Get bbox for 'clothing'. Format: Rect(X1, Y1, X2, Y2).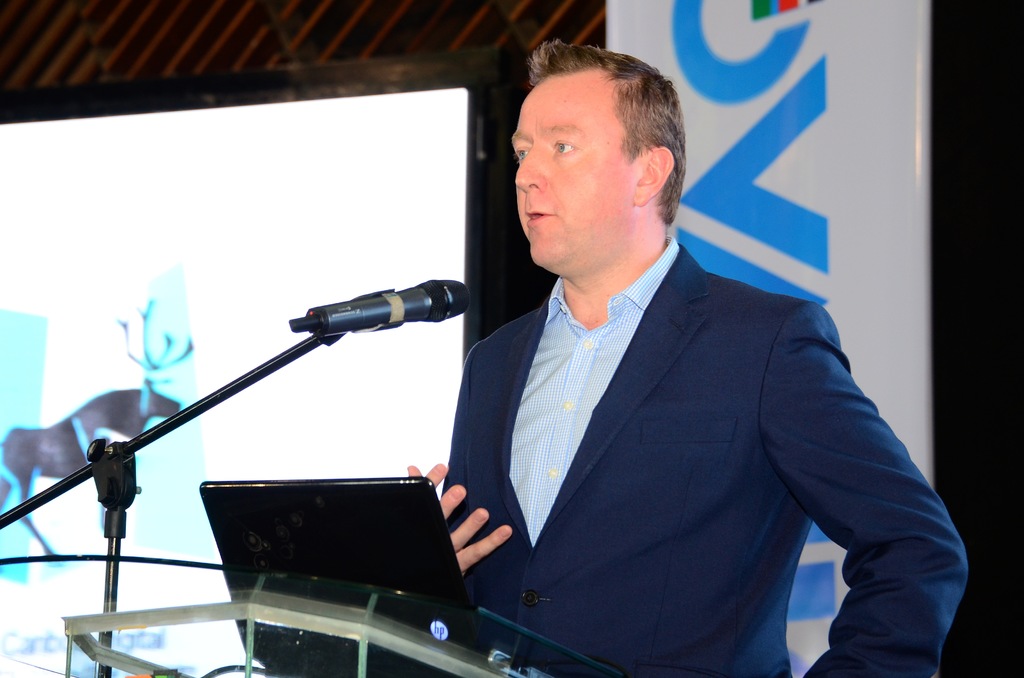
Rect(451, 222, 923, 663).
